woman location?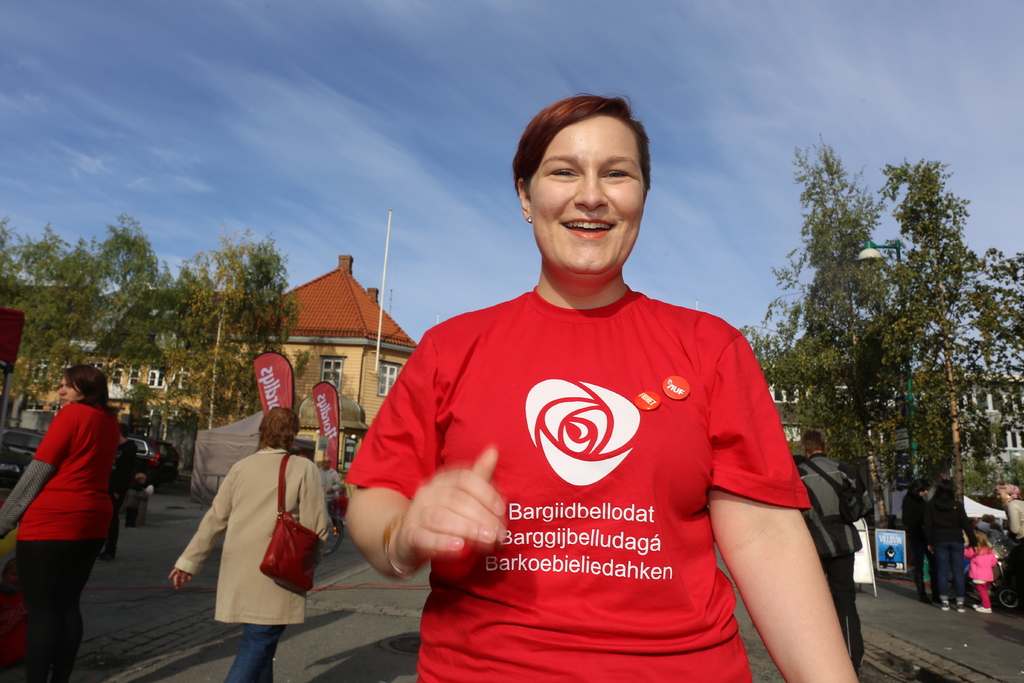
{"left": 330, "top": 94, "right": 862, "bottom": 682}
